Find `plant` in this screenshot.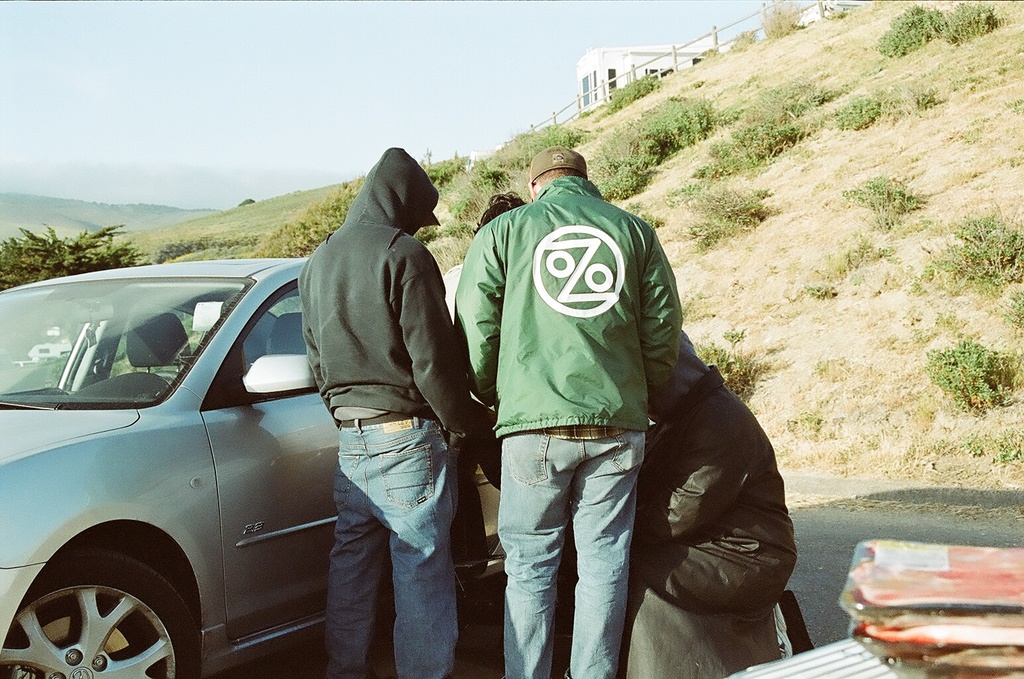
The bounding box for `plant` is bbox=[587, 90, 718, 200].
